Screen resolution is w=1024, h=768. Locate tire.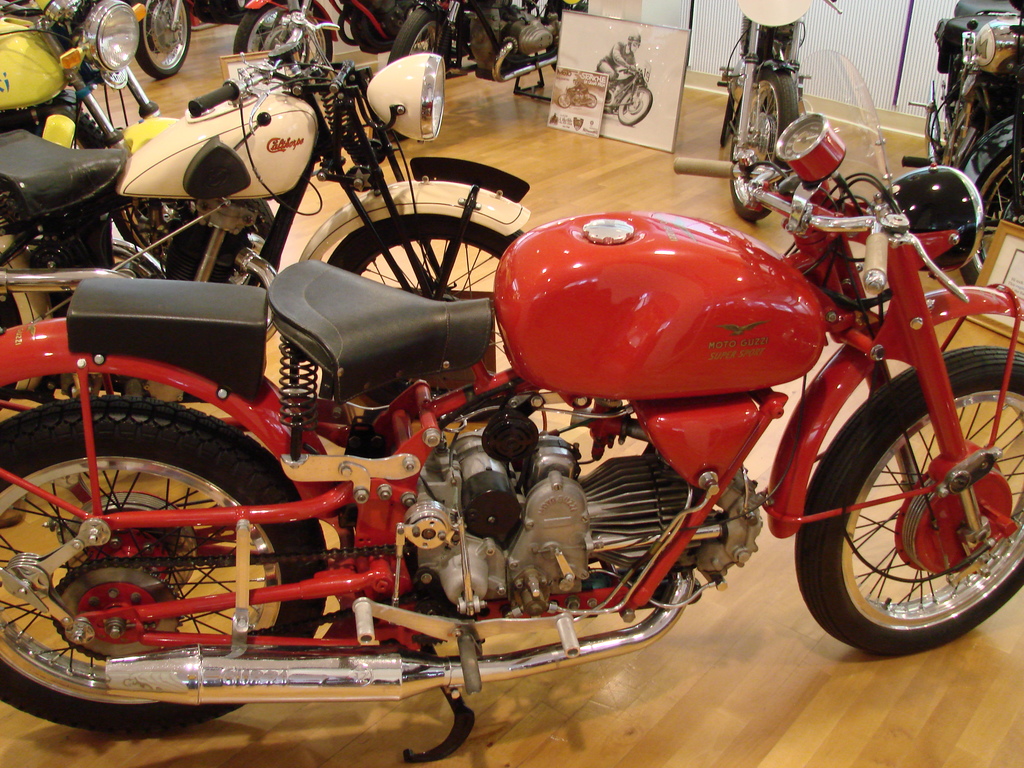
[118, 0, 188, 76].
